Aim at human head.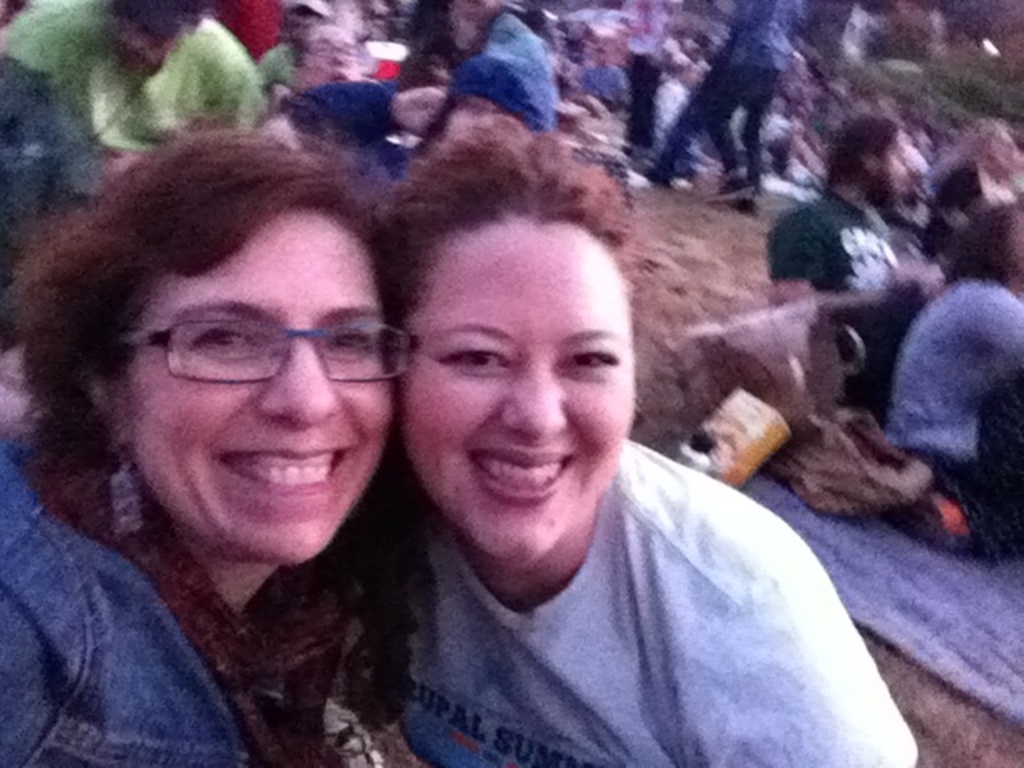
Aimed at <region>963, 202, 1022, 274</region>.
